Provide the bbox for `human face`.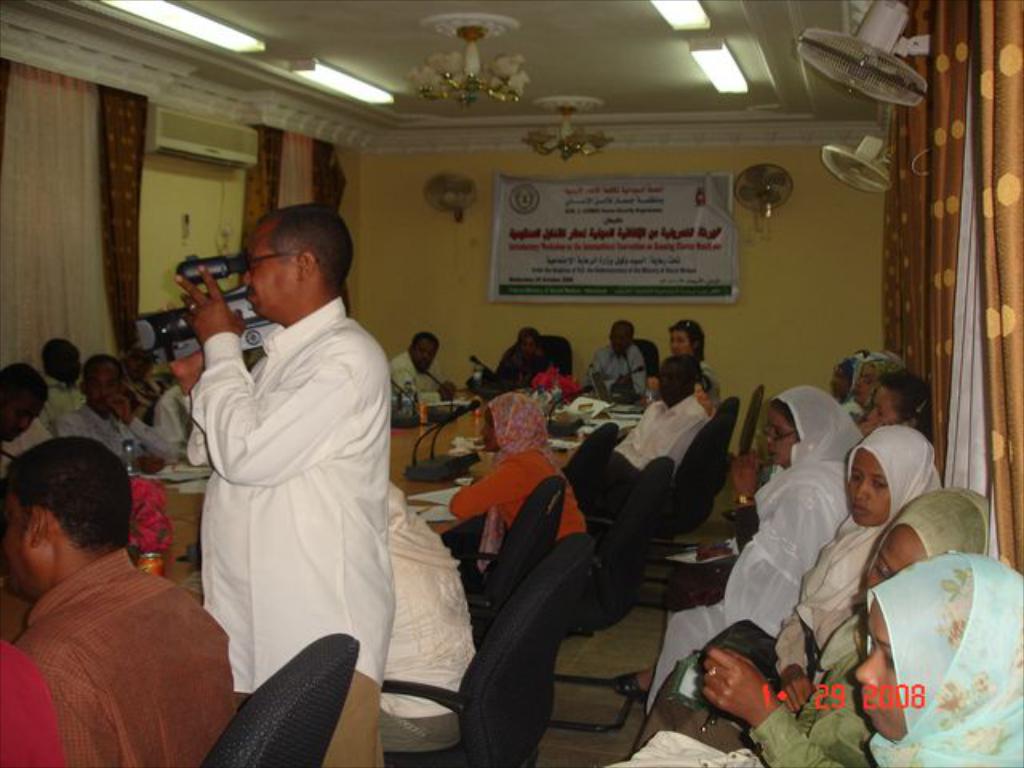
region(606, 325, 629, 354).
